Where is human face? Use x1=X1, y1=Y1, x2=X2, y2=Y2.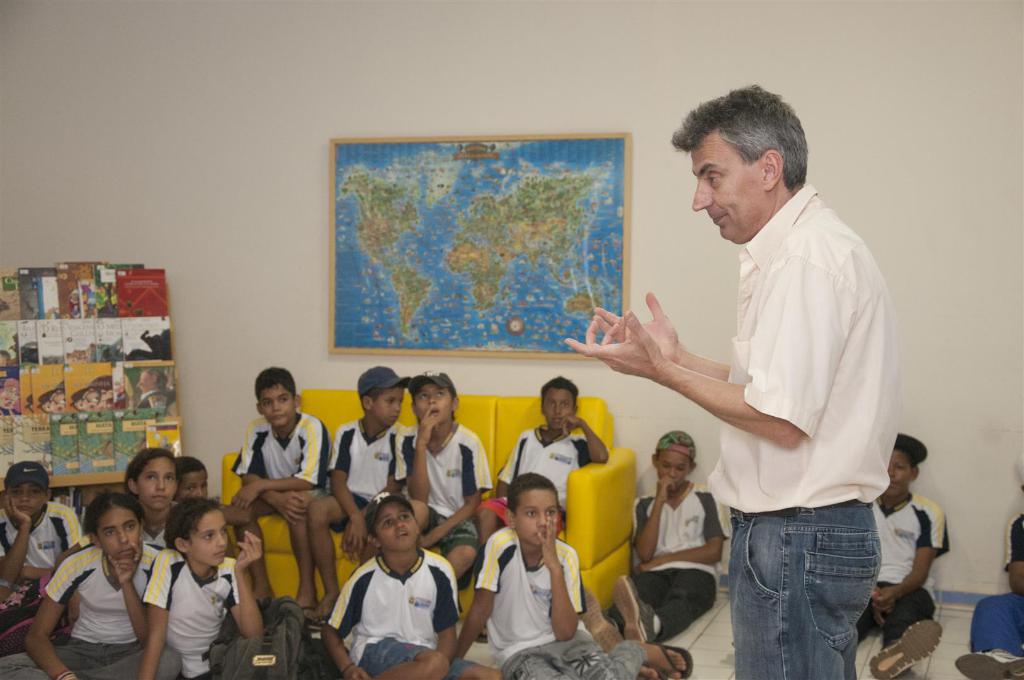
x1=374, y1=387, x2=403, y2=428.
